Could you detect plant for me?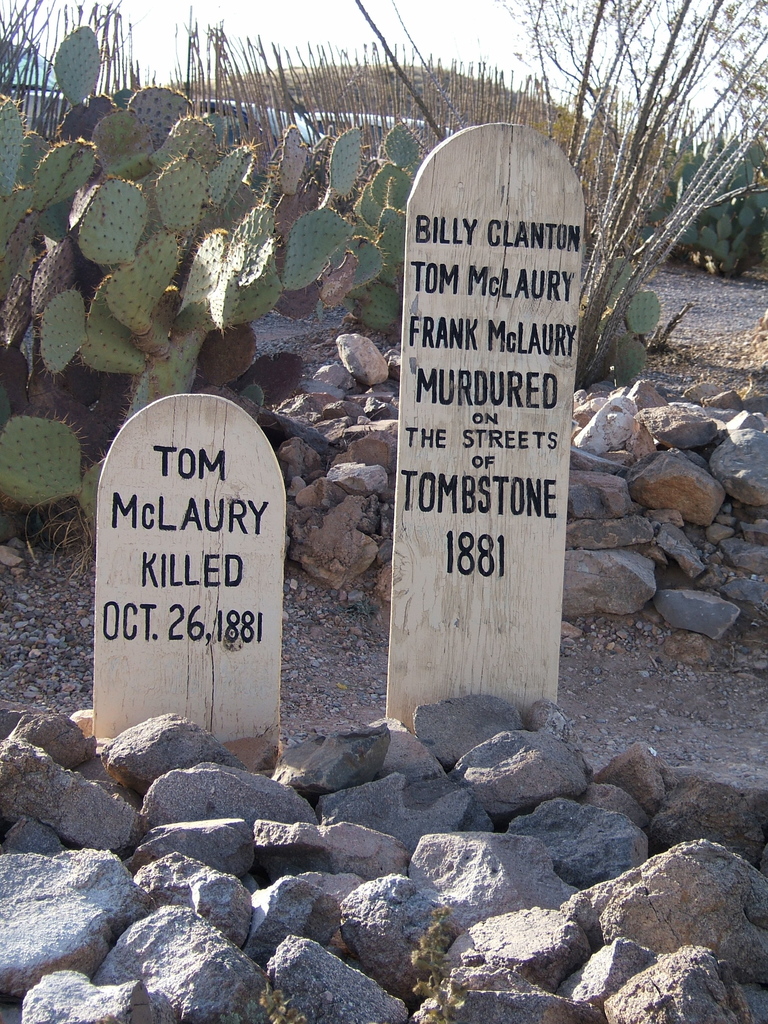
Detection result: left=412, top=906, right=464, bottom=1023.
